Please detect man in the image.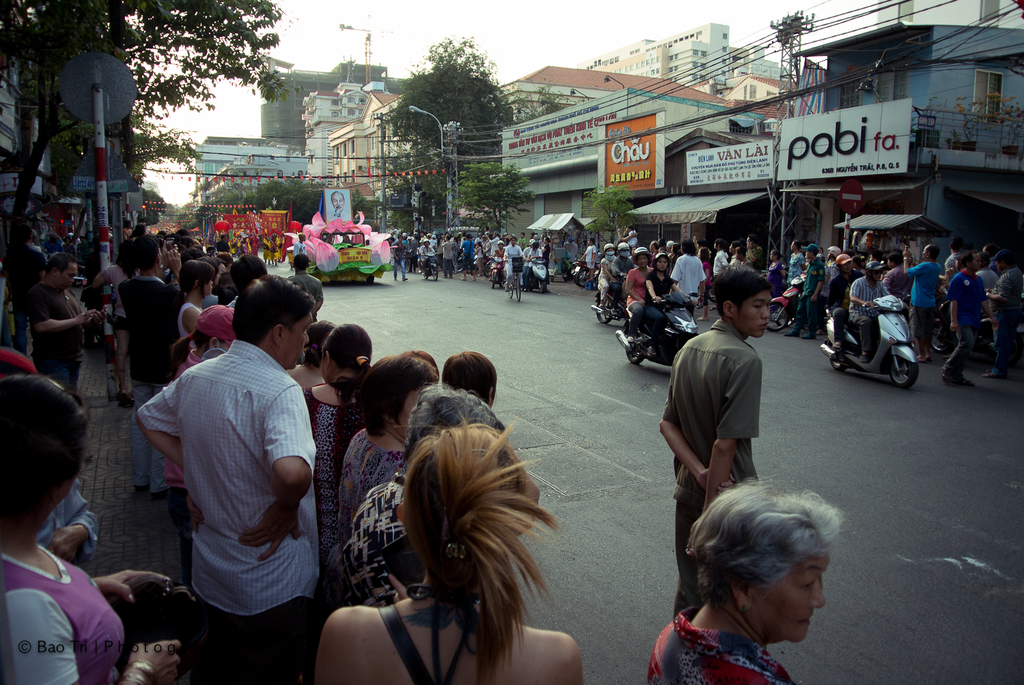
828,252,864,355.
